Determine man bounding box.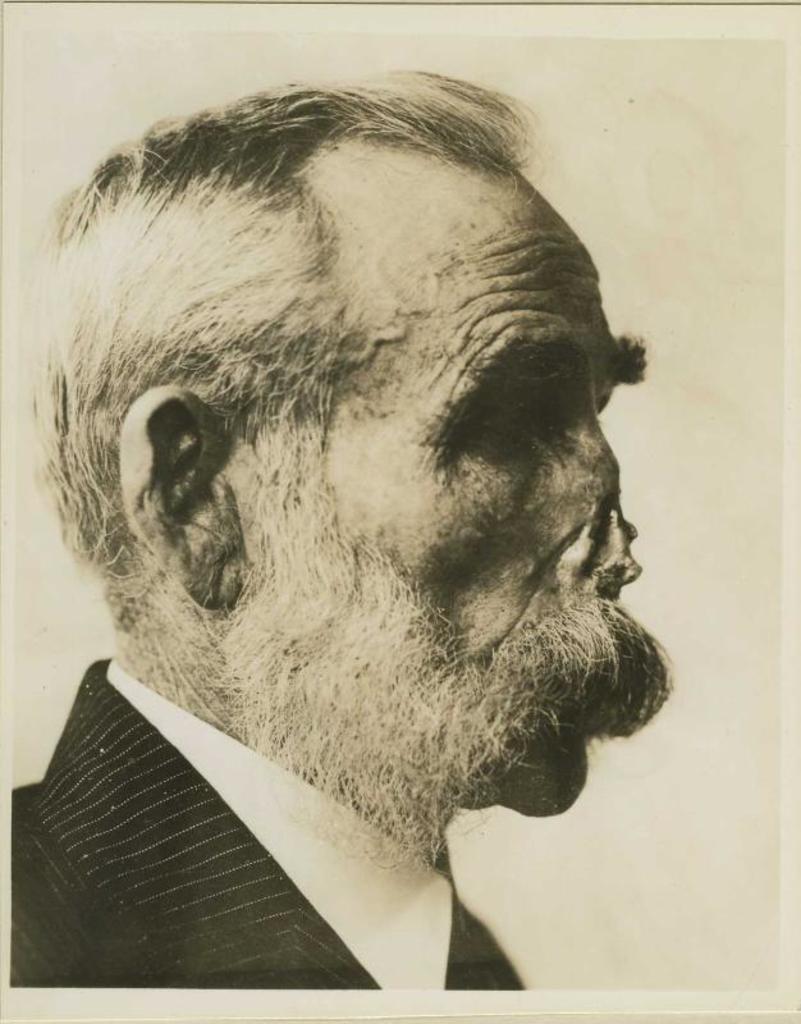
Determined: box=[0, 76, 720, 973].
